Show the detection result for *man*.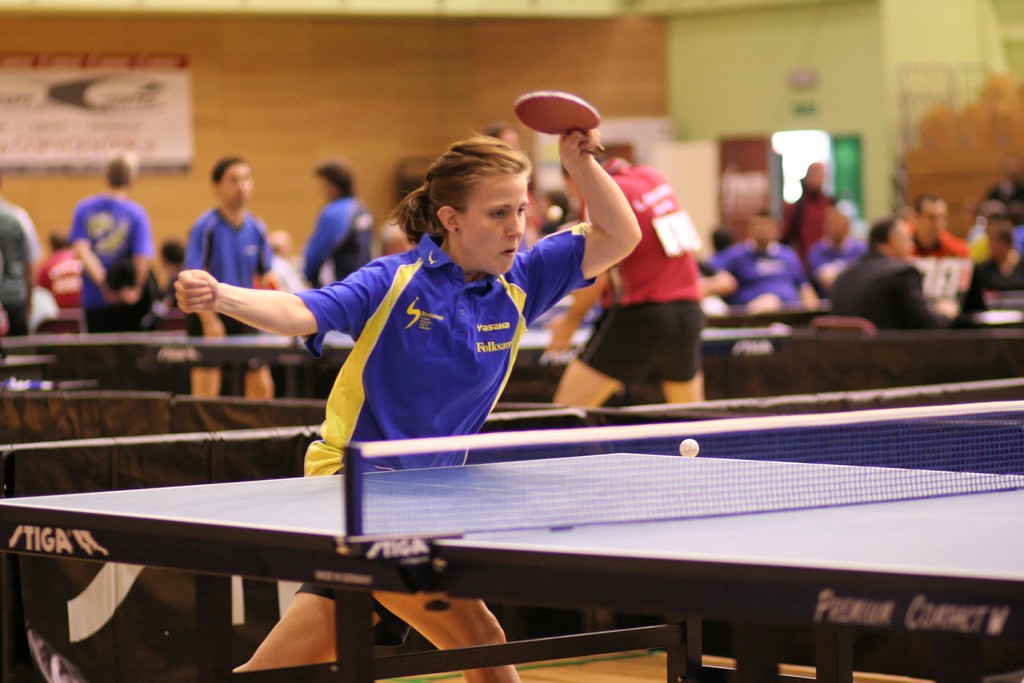
box=[0, 214, 40, 349].
